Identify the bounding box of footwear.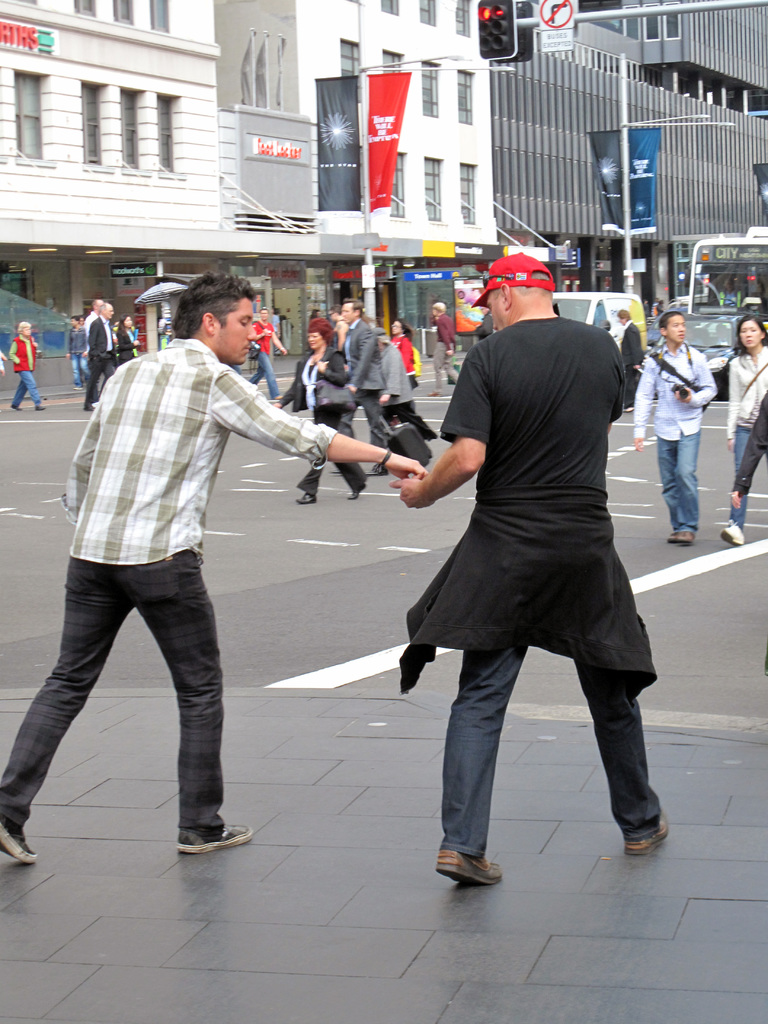
box=[433, 847, 503, 889].
